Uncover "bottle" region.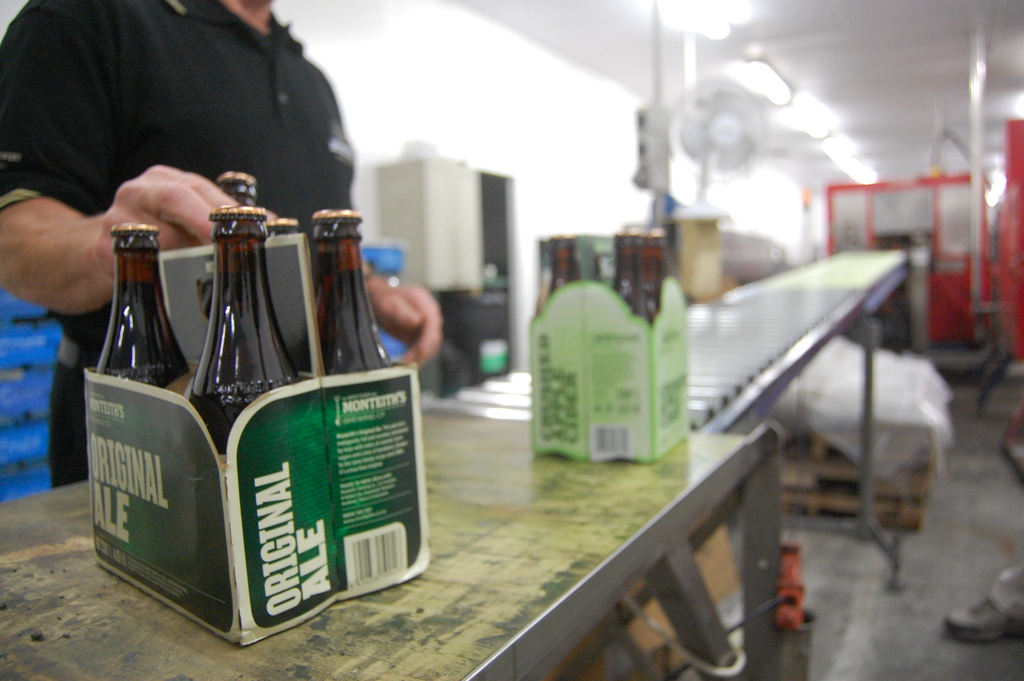
Uncovered: 646/229/680/308.
